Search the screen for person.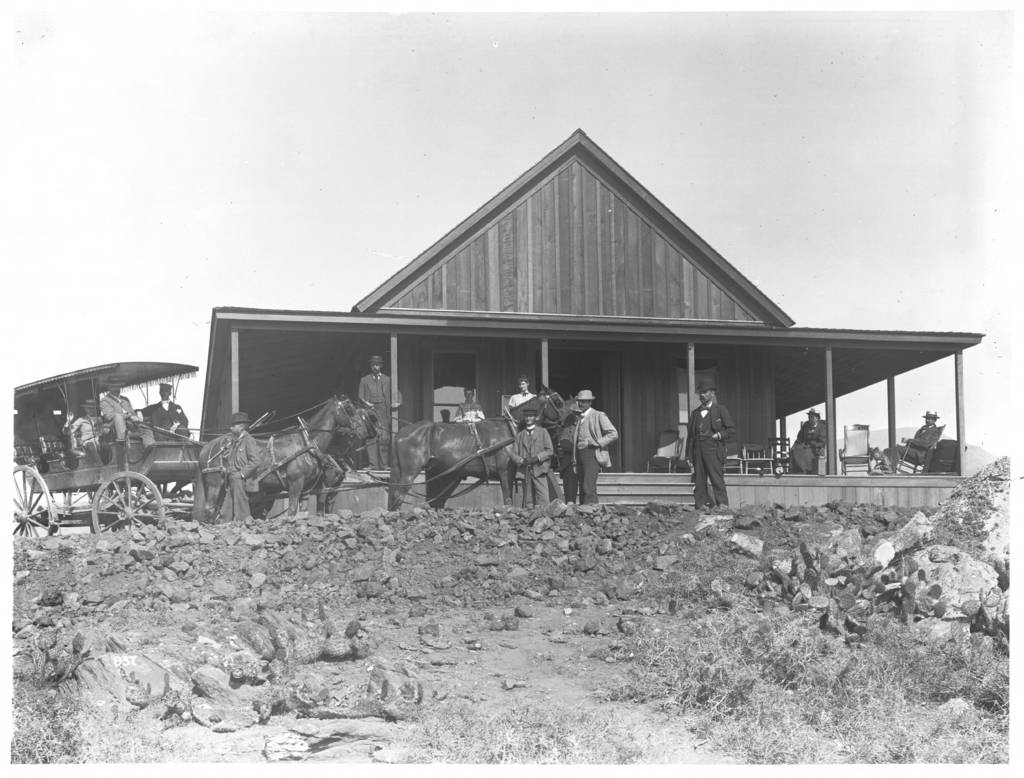
Found at bbox=[68, 400, 114, 463].
